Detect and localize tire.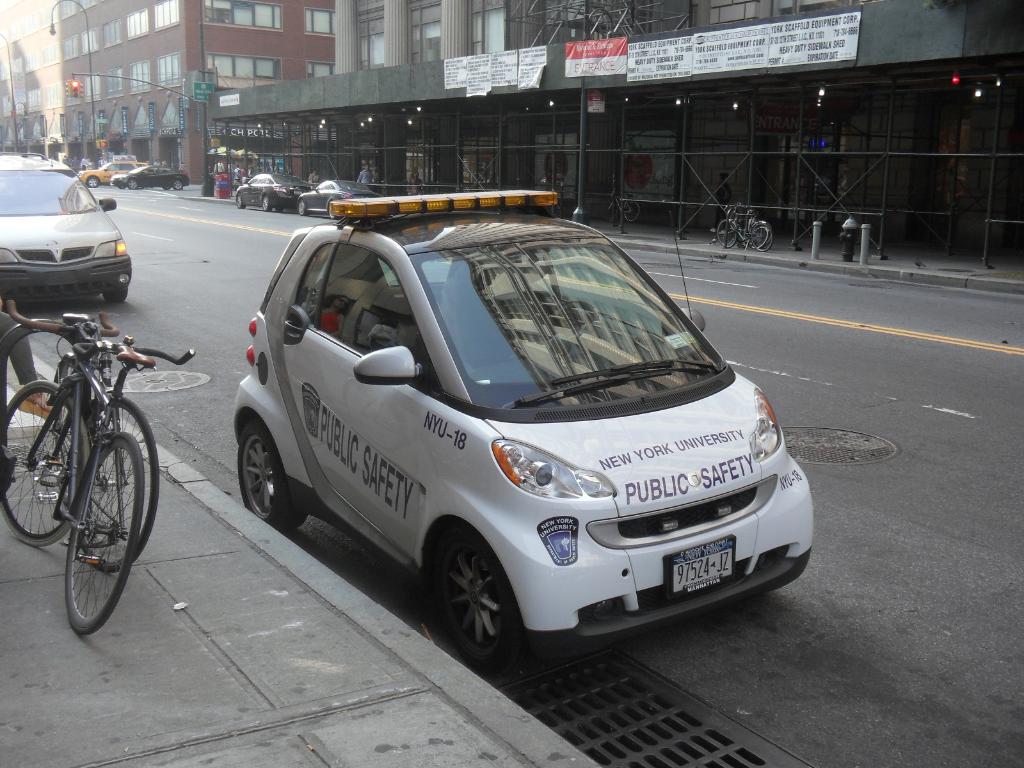
Localized at (68, 435, 143, 641).
